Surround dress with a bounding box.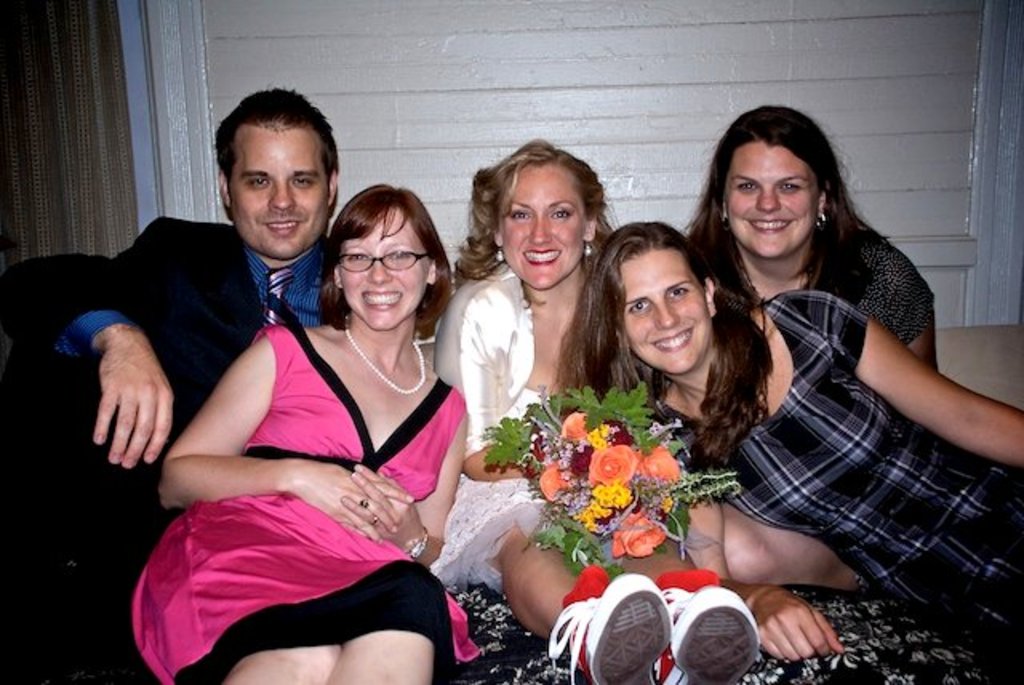
<region>648, 291, 1022, 682</region>.
